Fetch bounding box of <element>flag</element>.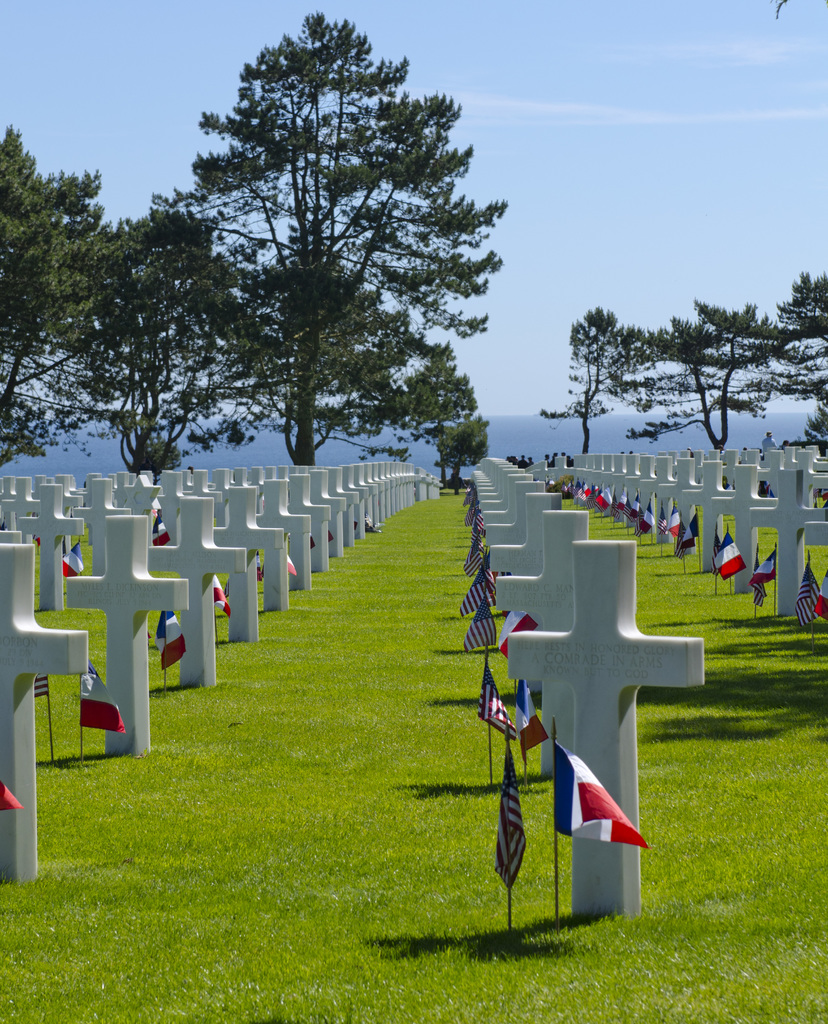
Bbox: detection(818, 559, 827, 622).
